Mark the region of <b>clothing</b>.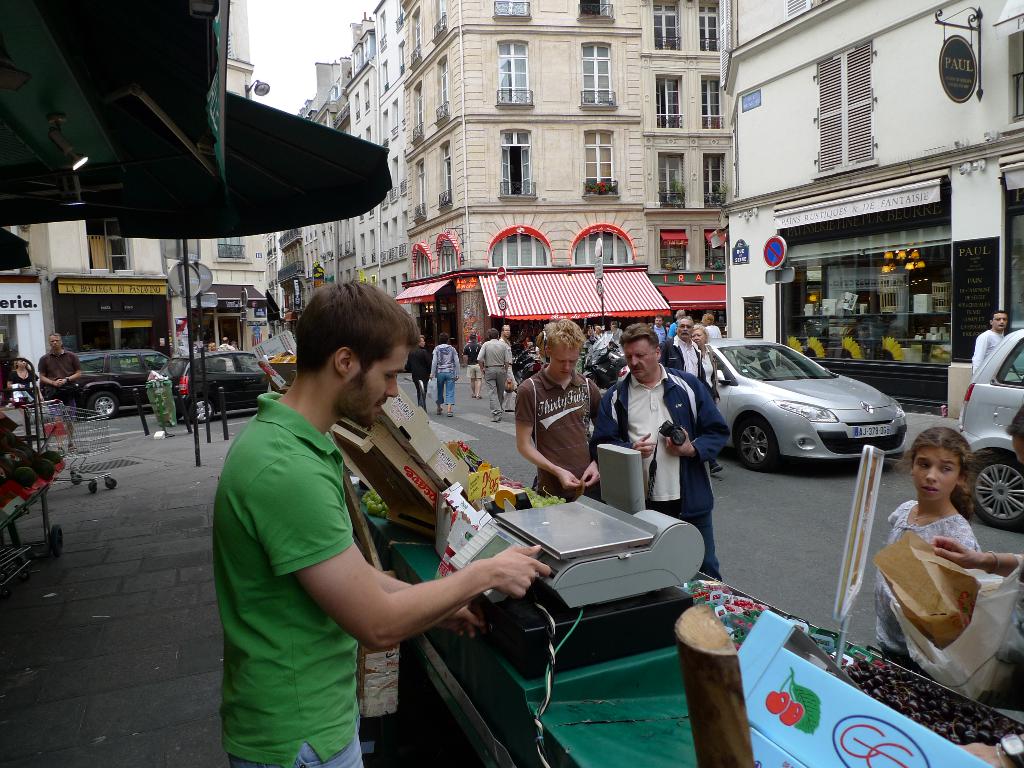
Region: 397, 331, 438, 409.
